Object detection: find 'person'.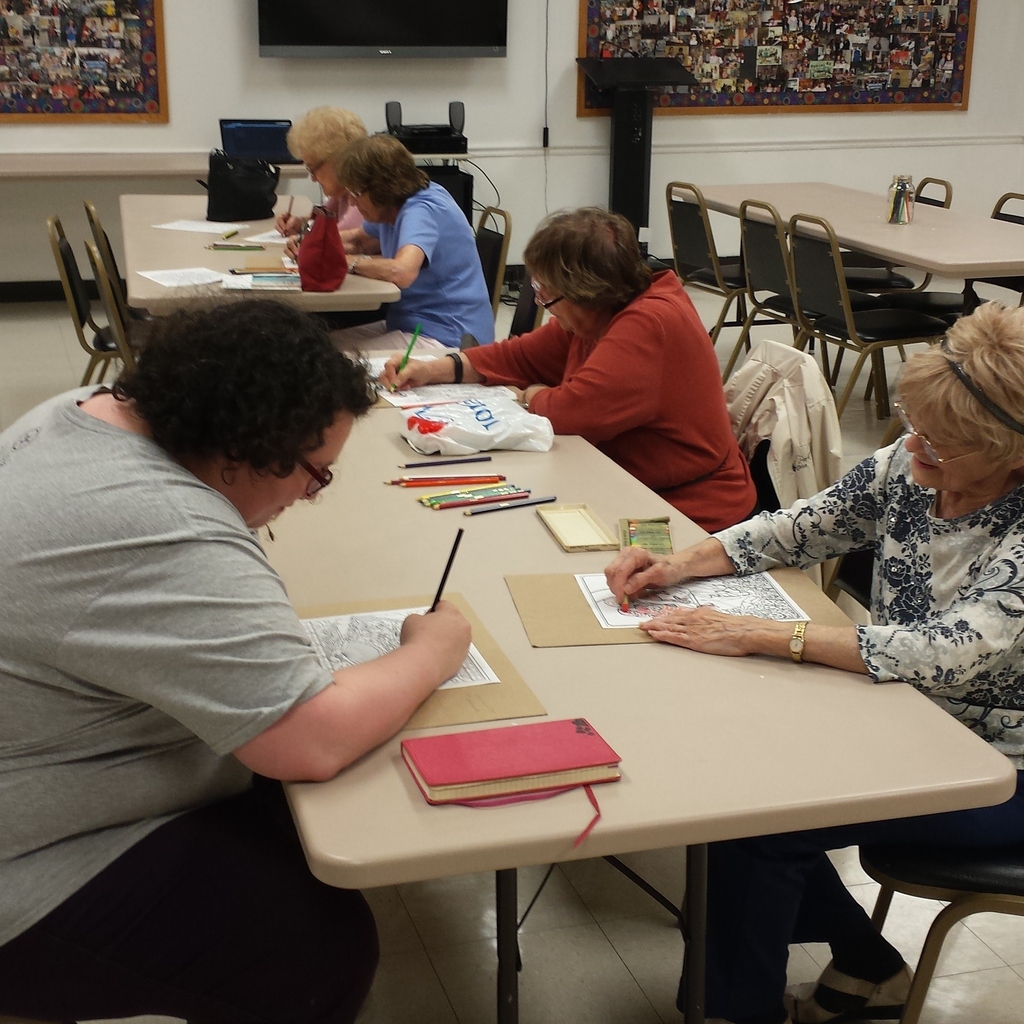
287:127:500:353.
